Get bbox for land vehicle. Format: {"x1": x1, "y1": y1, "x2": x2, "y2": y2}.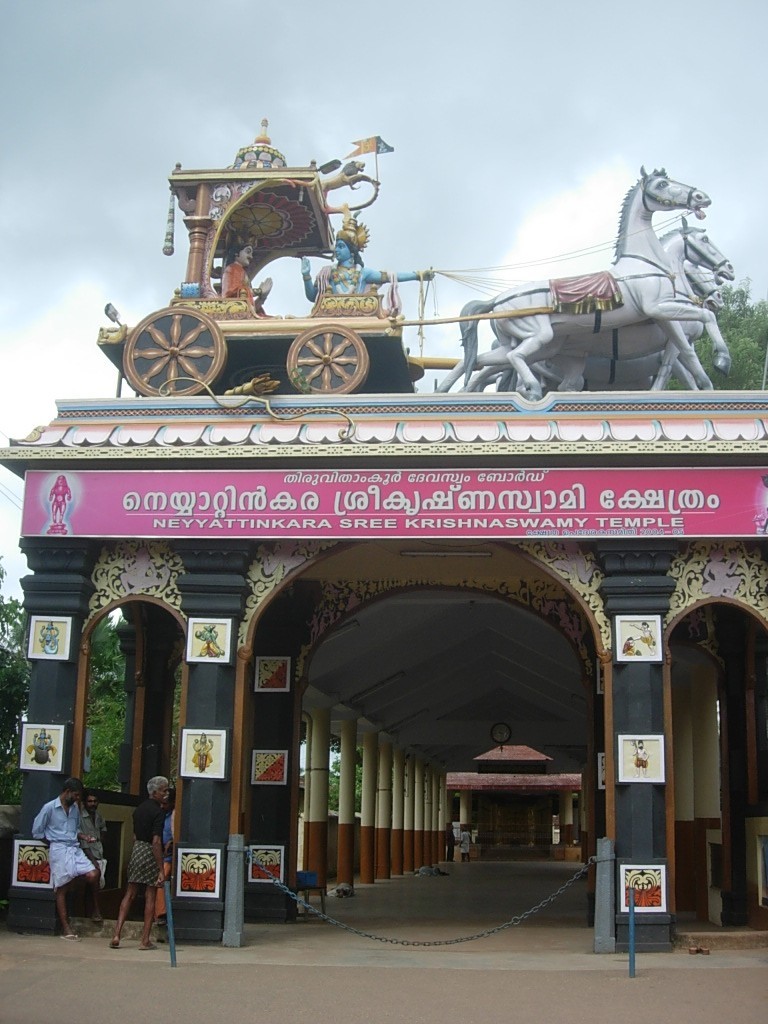
{"x1": 94, "y1": 144, "x2": 729, "y2": 427}.
